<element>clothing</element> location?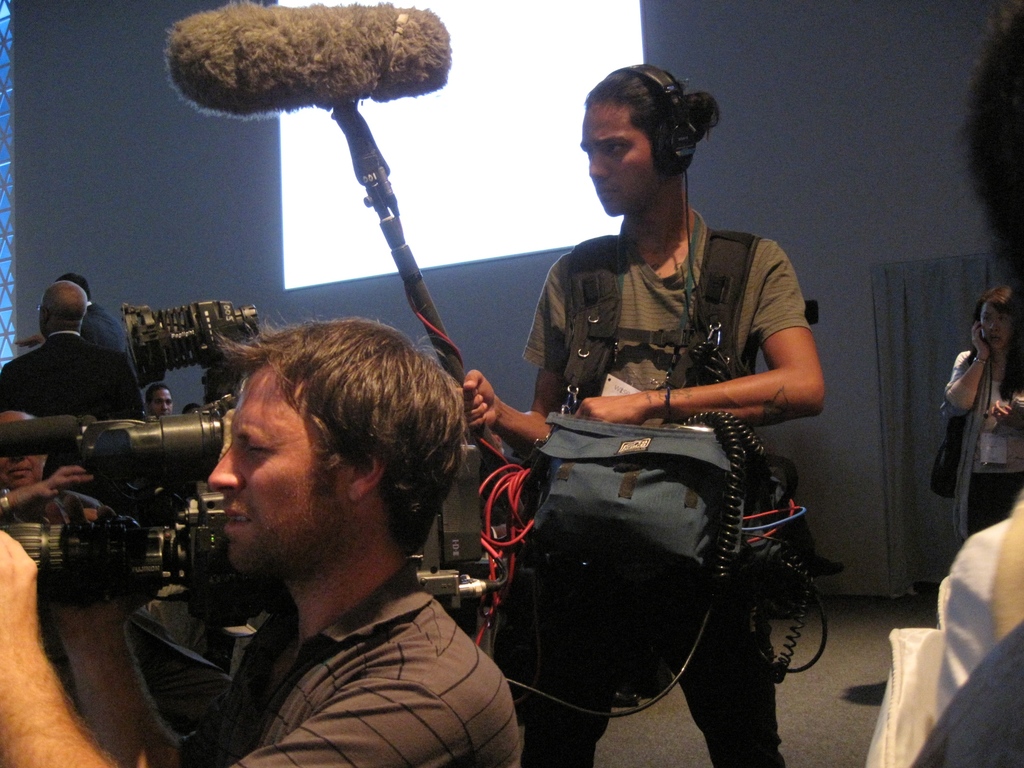
(left=1, top=330, right=149, bottom=419)
